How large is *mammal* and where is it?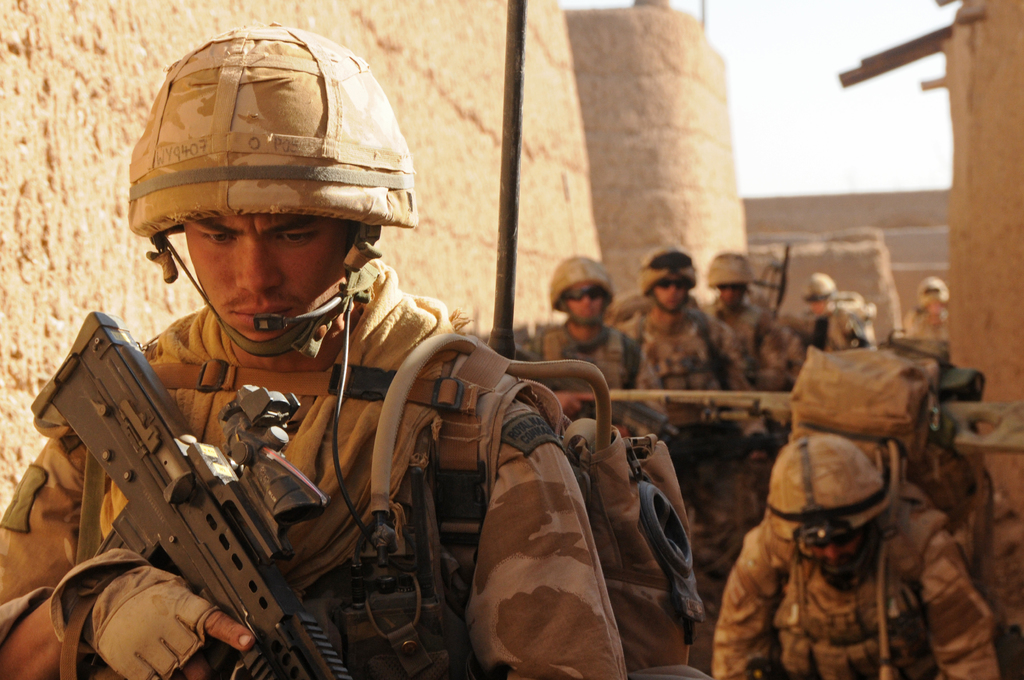
Bounding box: [801,271,874,352].
